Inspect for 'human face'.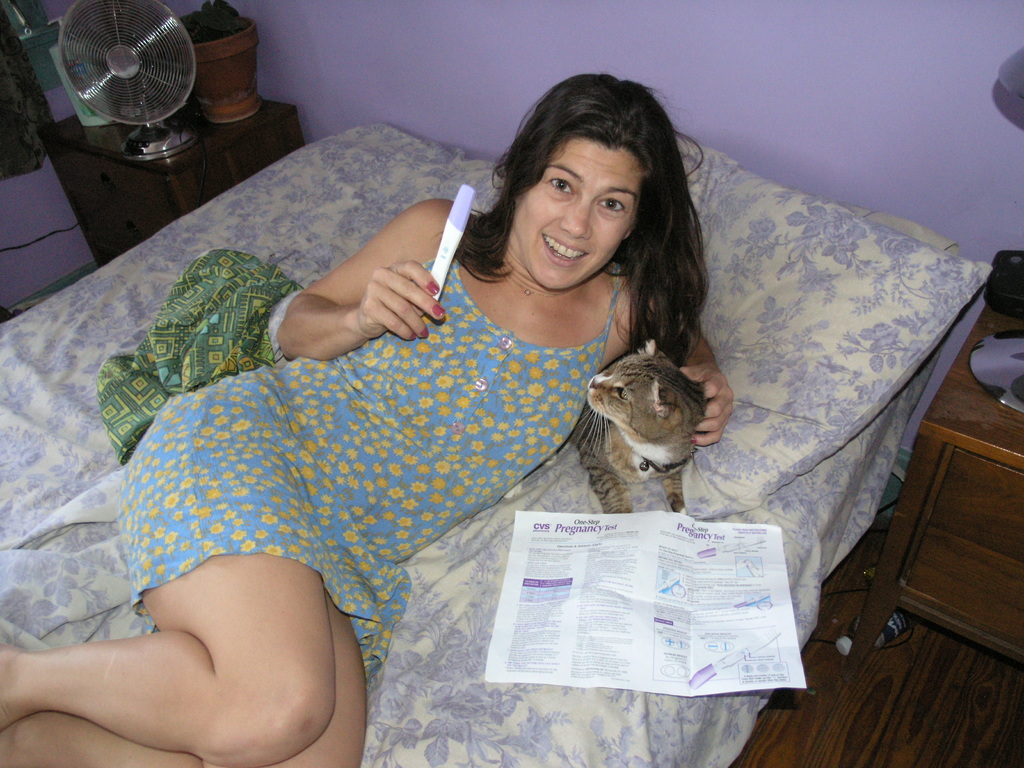
Inspection: select_region(512, 135, 636, 286).
